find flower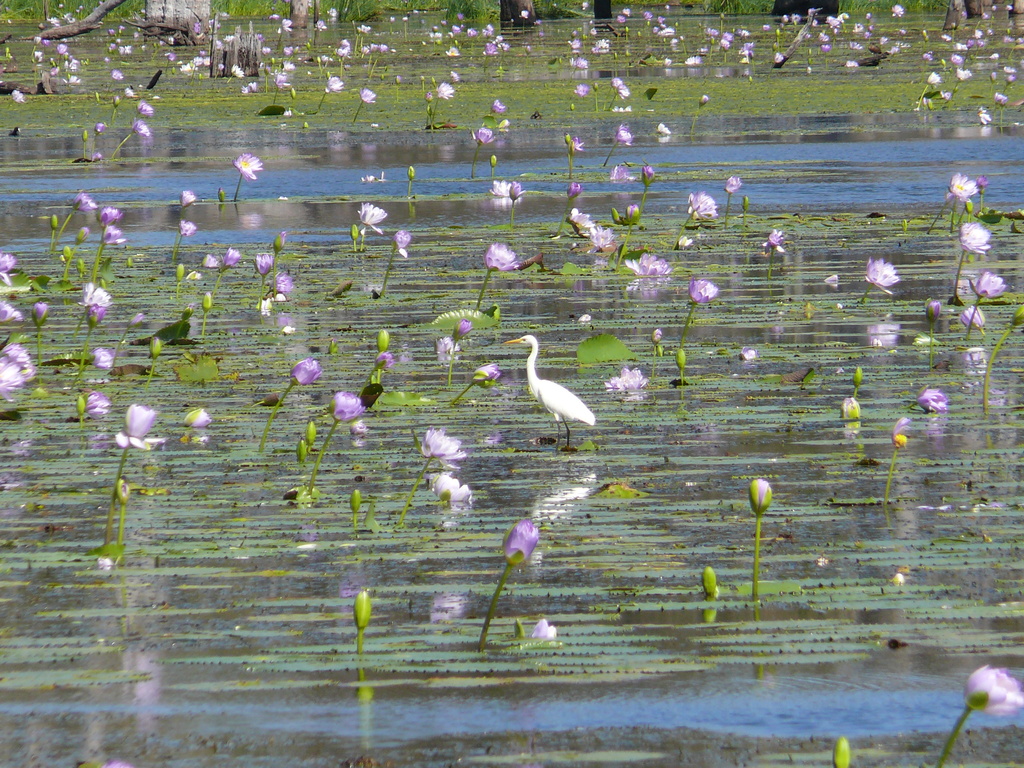
detection(93, 347, 115, 372)
